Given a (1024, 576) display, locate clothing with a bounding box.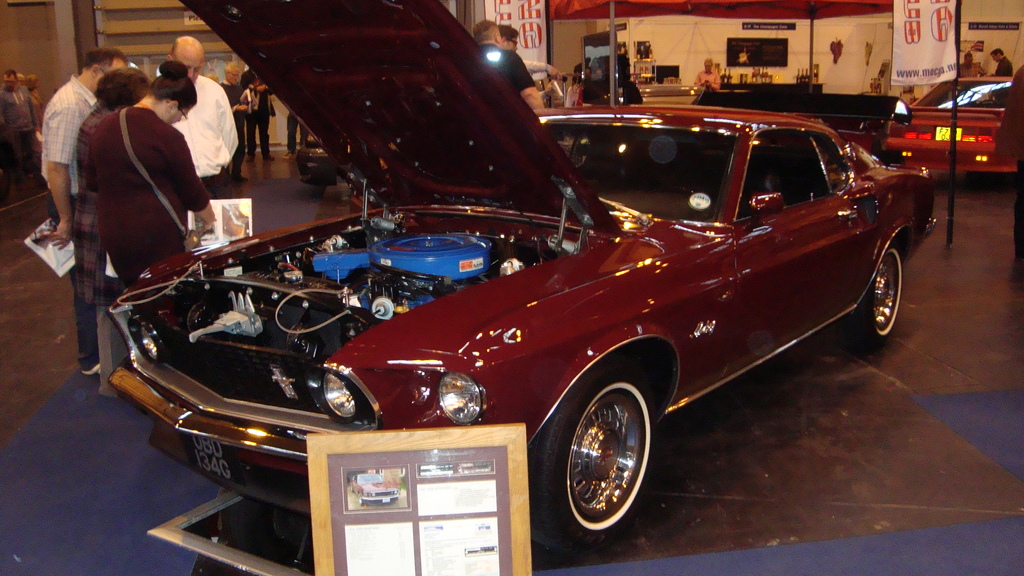
Located: {"left": 177, "top": 67, "right": 234, "bottom": 217}.
